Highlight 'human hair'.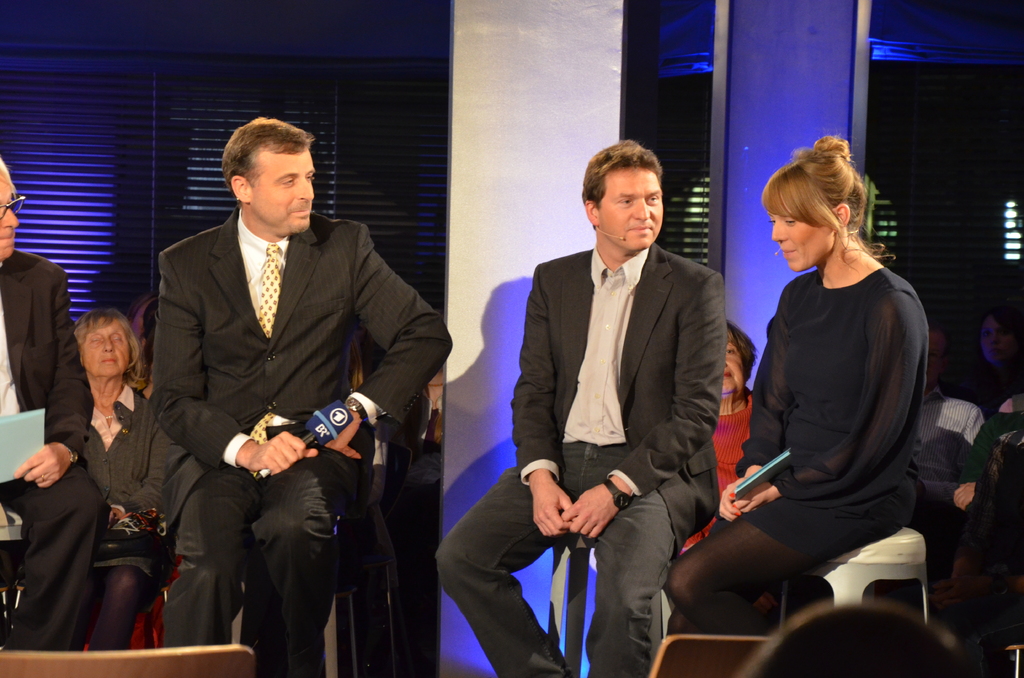
Highlighted region: bbox=[0, 161, 12, 184].
